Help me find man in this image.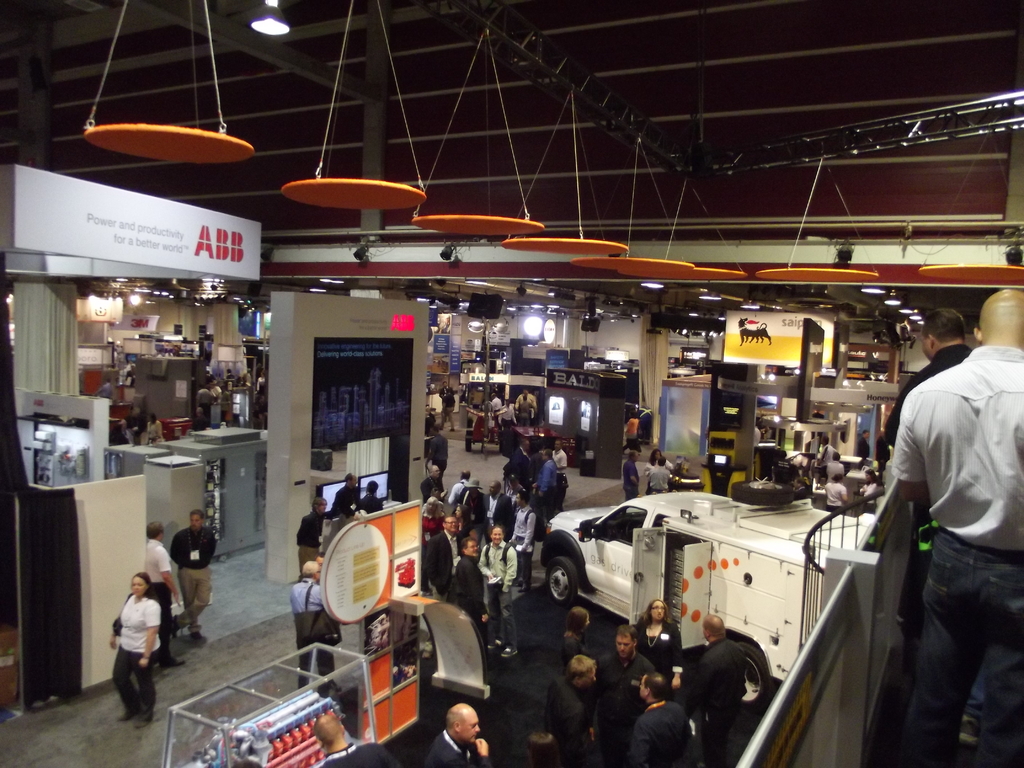
Found it: locate(511, 492, 534, 589).
